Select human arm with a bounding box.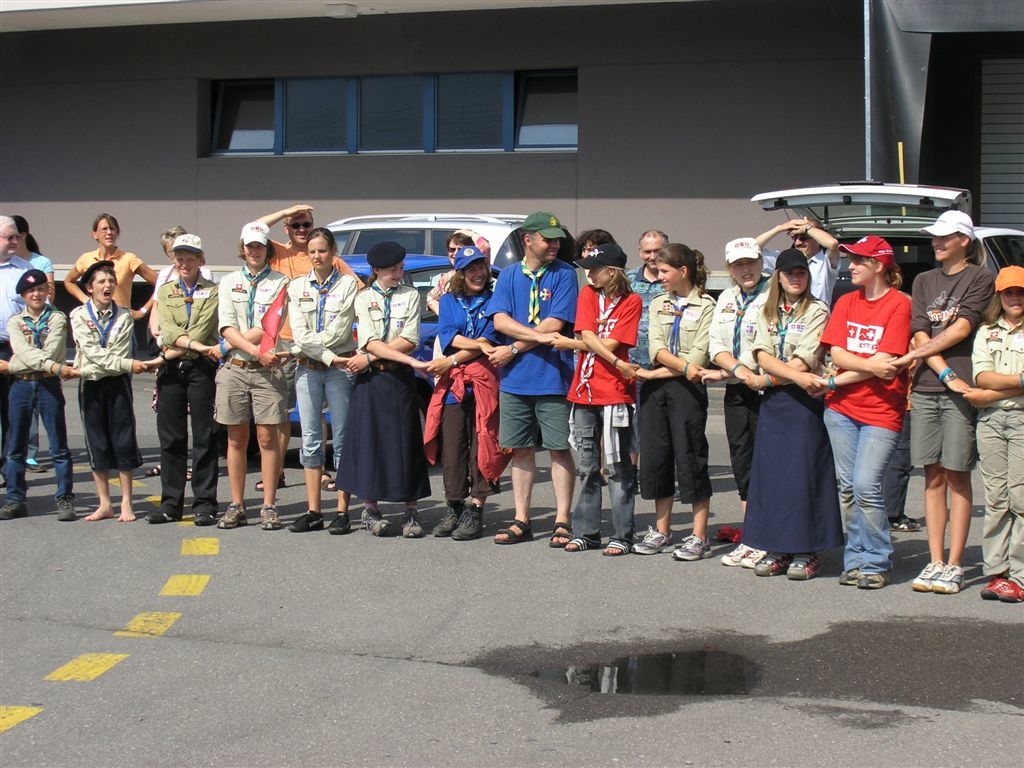
[743, 301, 824, 390].
